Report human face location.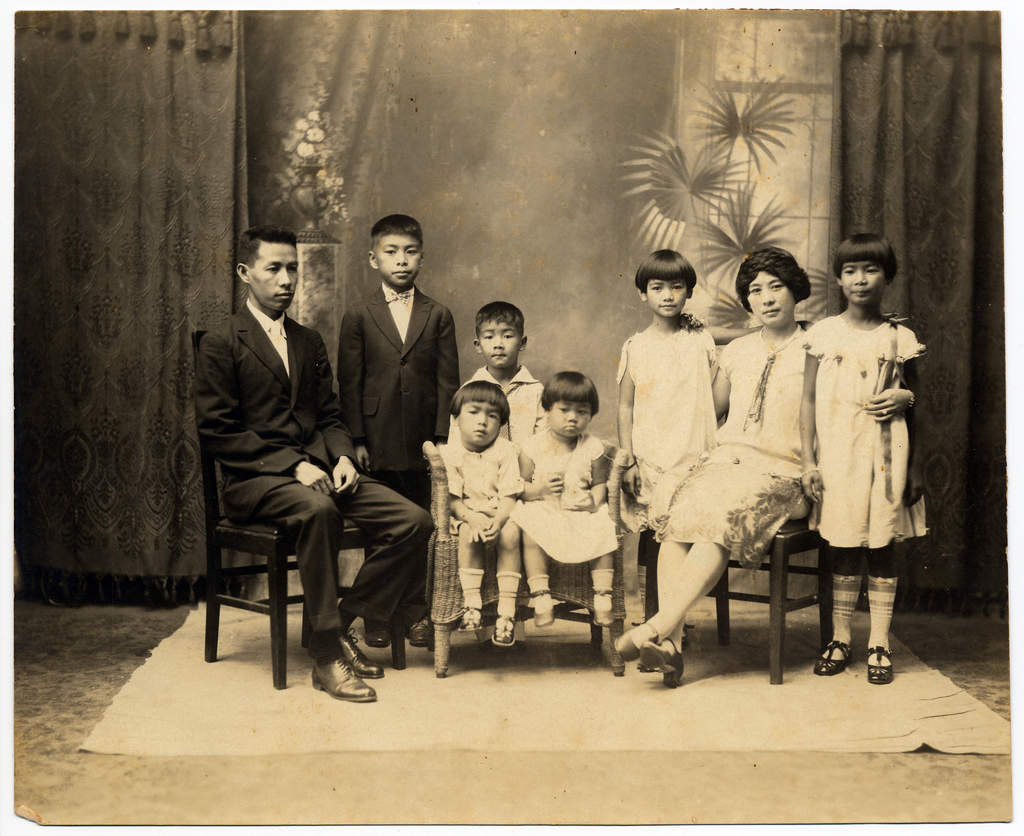
Report: left=484, top=321, right=518, bottom=367.
